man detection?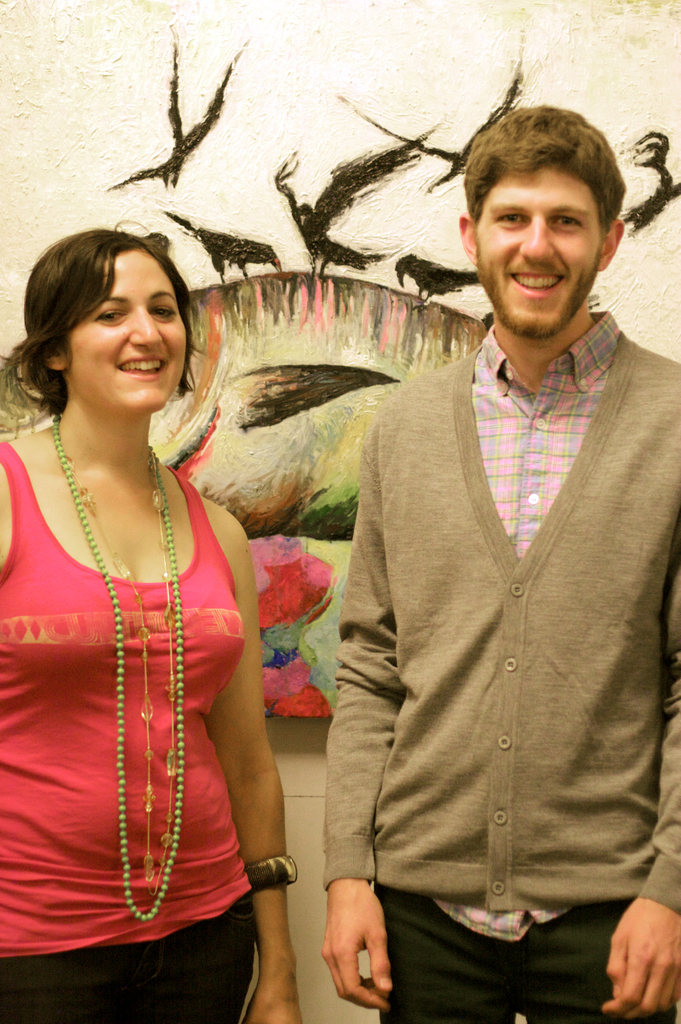
locate(285, 99, 663, 993)
